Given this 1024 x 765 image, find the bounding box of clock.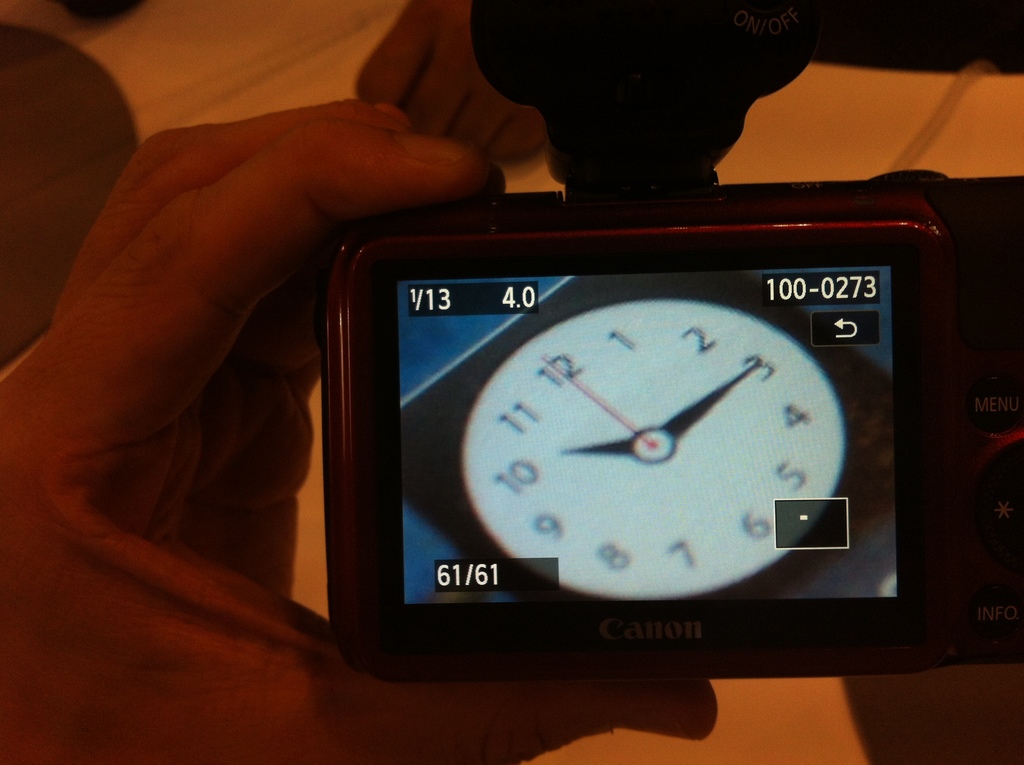
[385, 263, 899, 606].
